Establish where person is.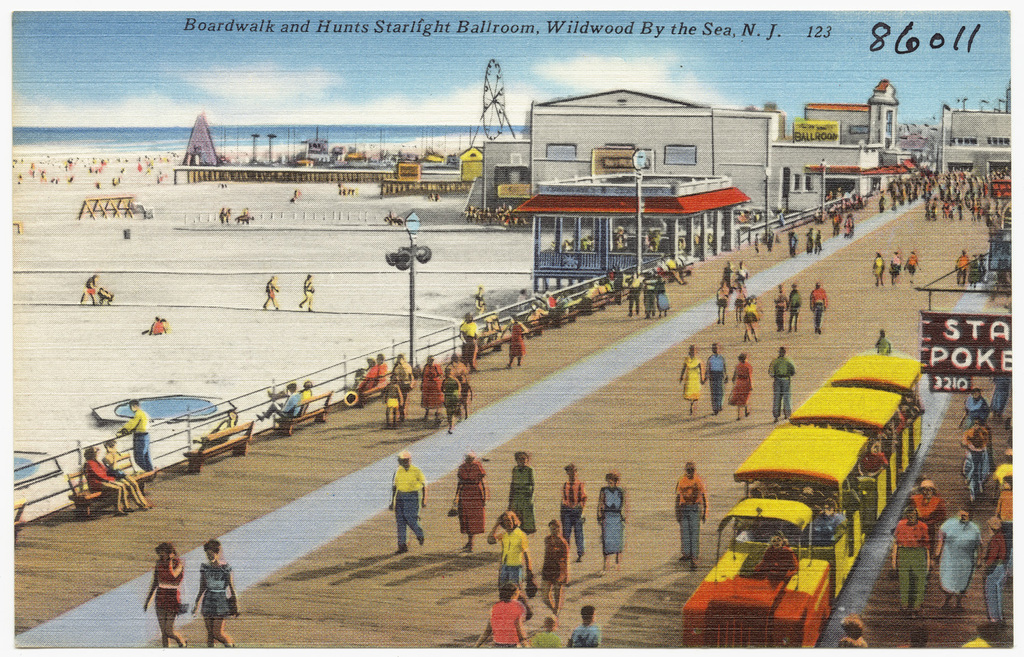
Established at {"left": 874, "top": 252, "right": 885, "bottom": 288}.
